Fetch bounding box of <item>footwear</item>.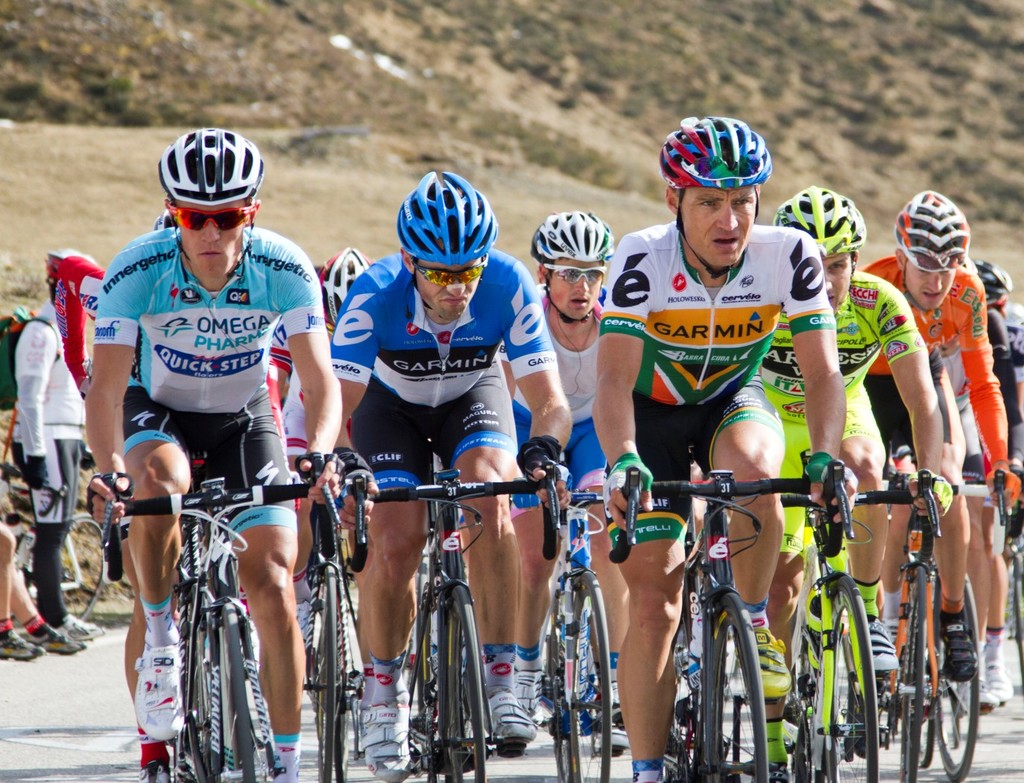
Bbox: BBox(363, 703, 413, 782).
